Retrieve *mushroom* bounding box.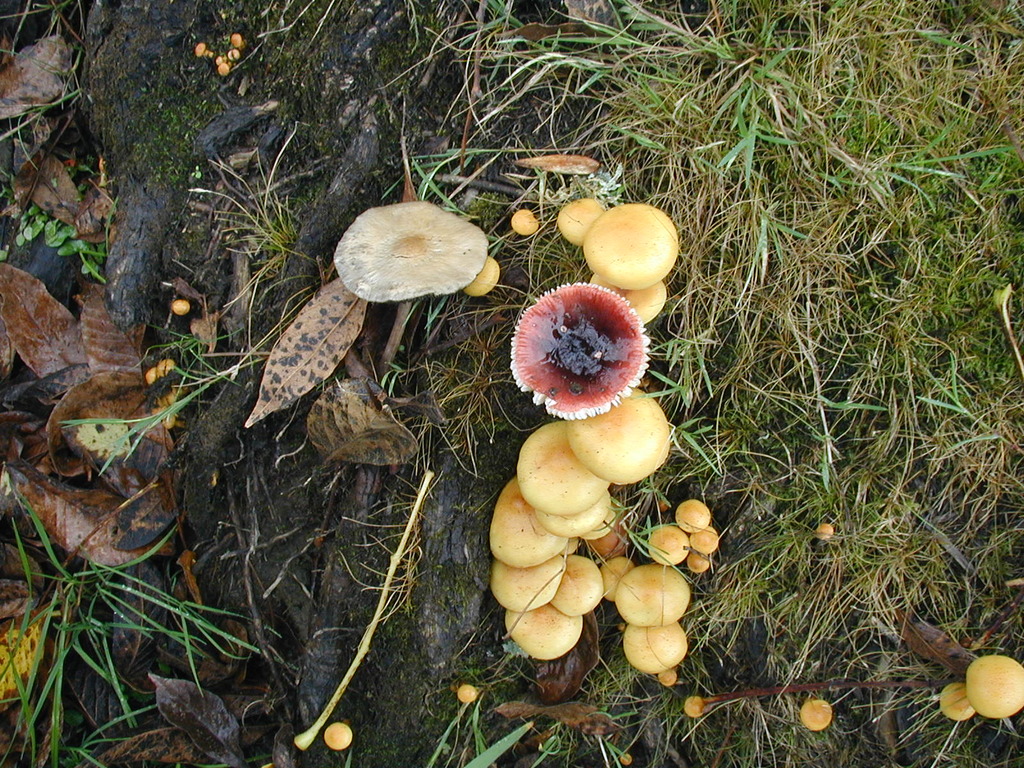
Bounding box: rect(324, 722, 354, 751).
